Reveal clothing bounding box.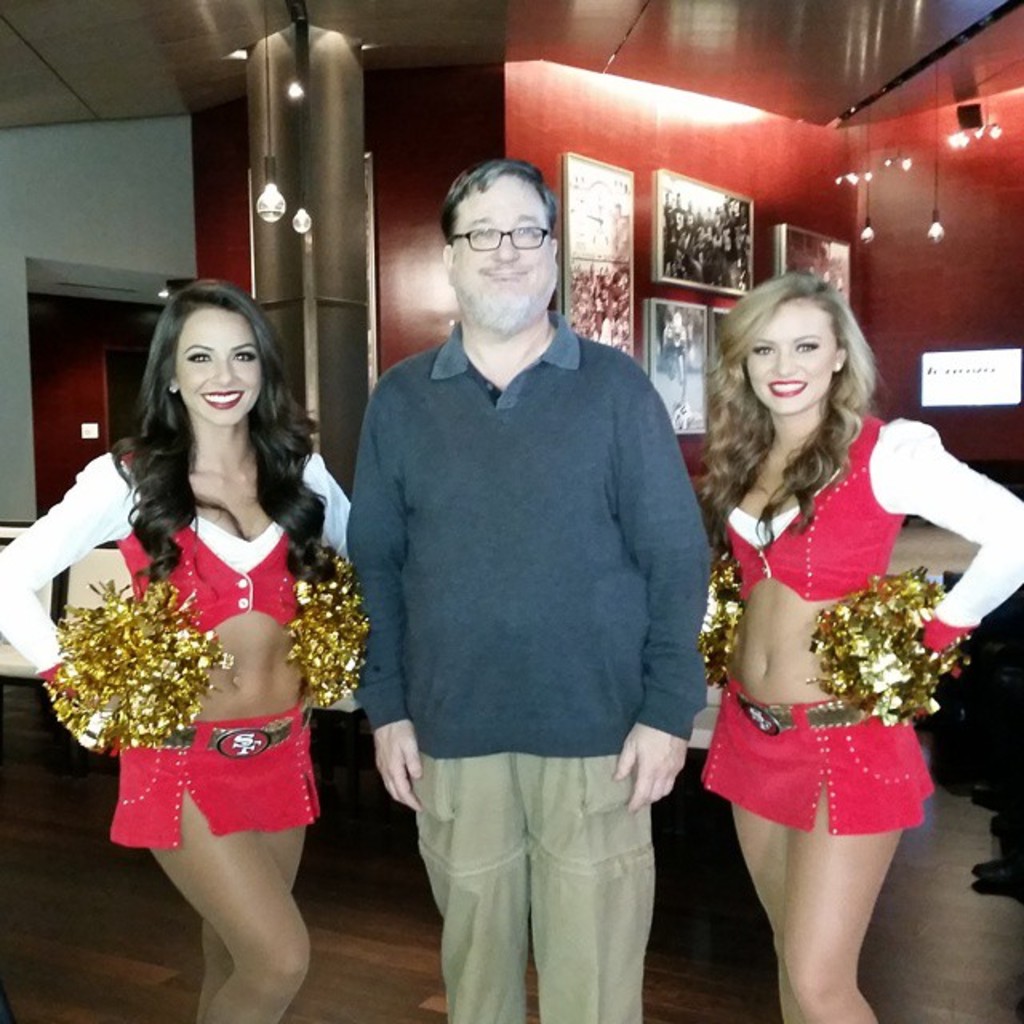
Revealed: left=720, top=416, right=1022, bottom=653.
